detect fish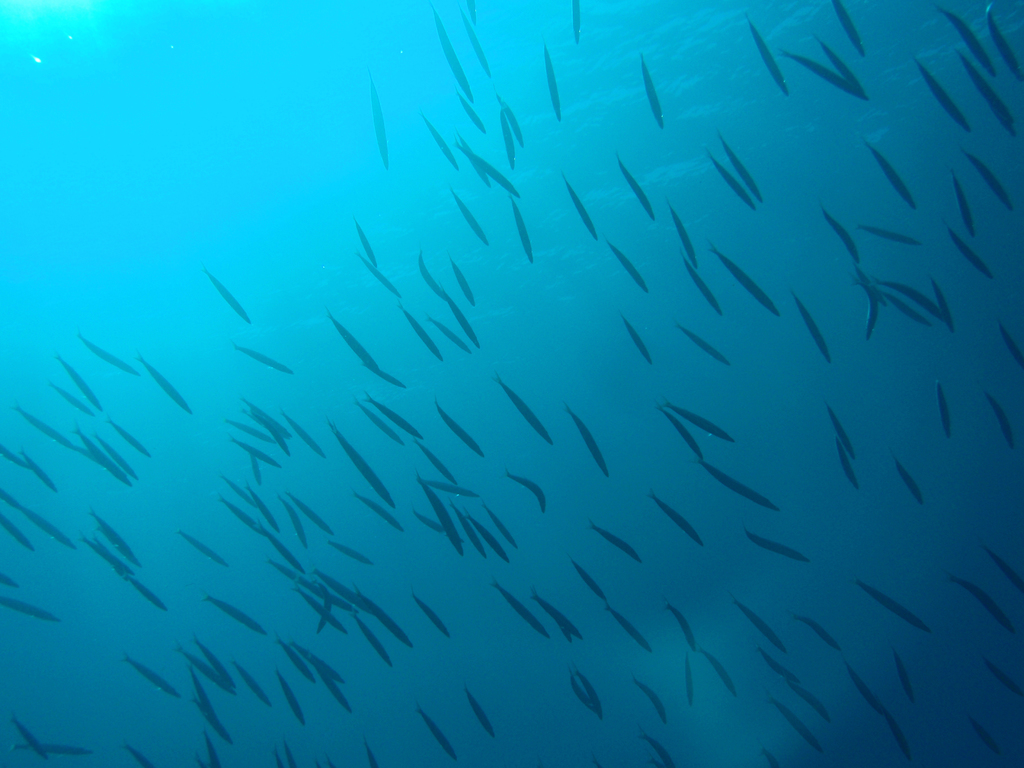
<region>790, 618, 846, 656</region>
